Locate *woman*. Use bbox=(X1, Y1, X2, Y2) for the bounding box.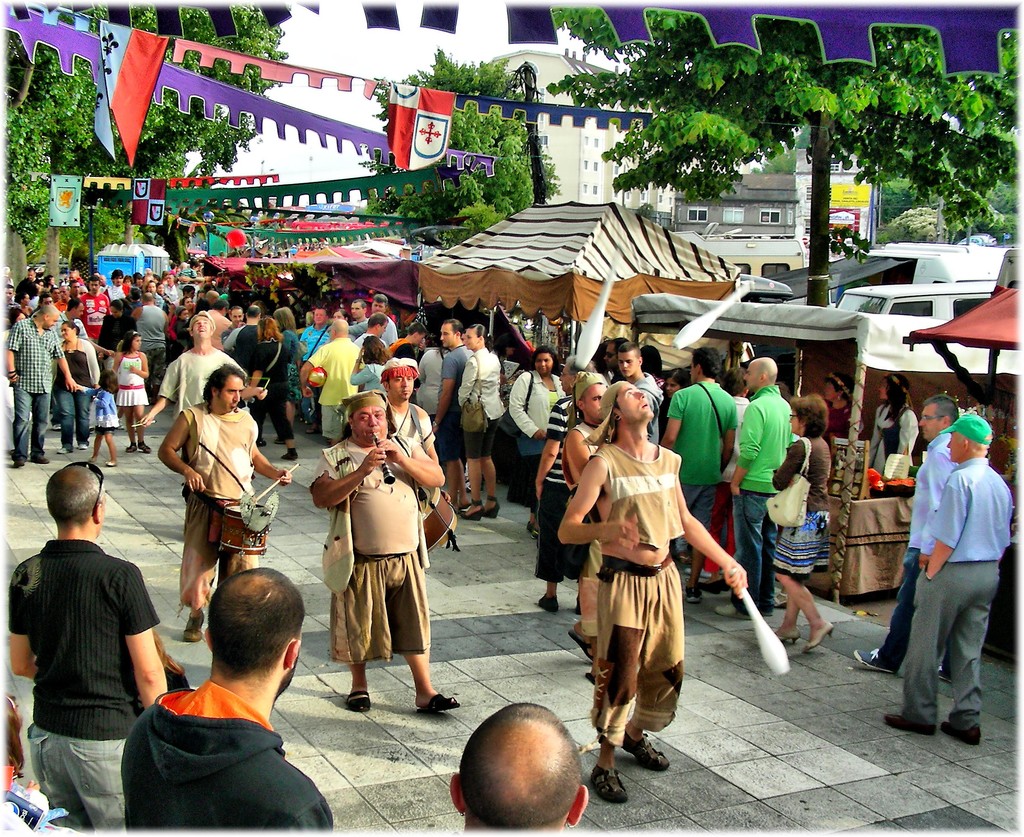
bbox=(275, 303, 309, 449).
